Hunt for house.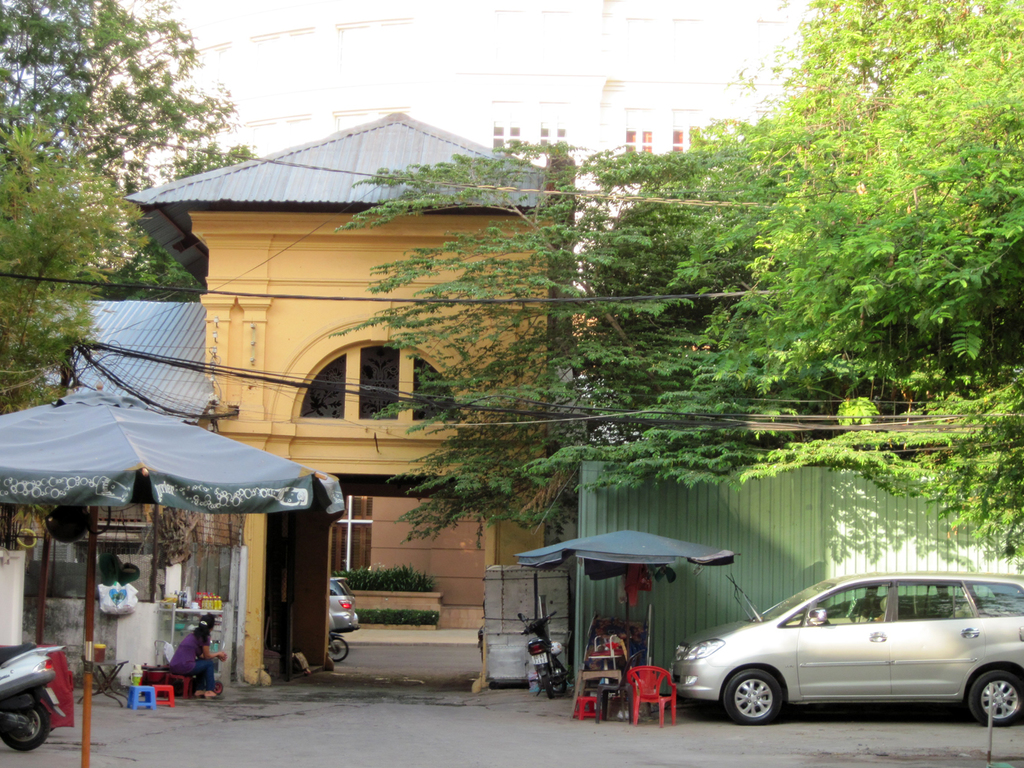
Hunted down at Rect(45, 298, 488, 632).
